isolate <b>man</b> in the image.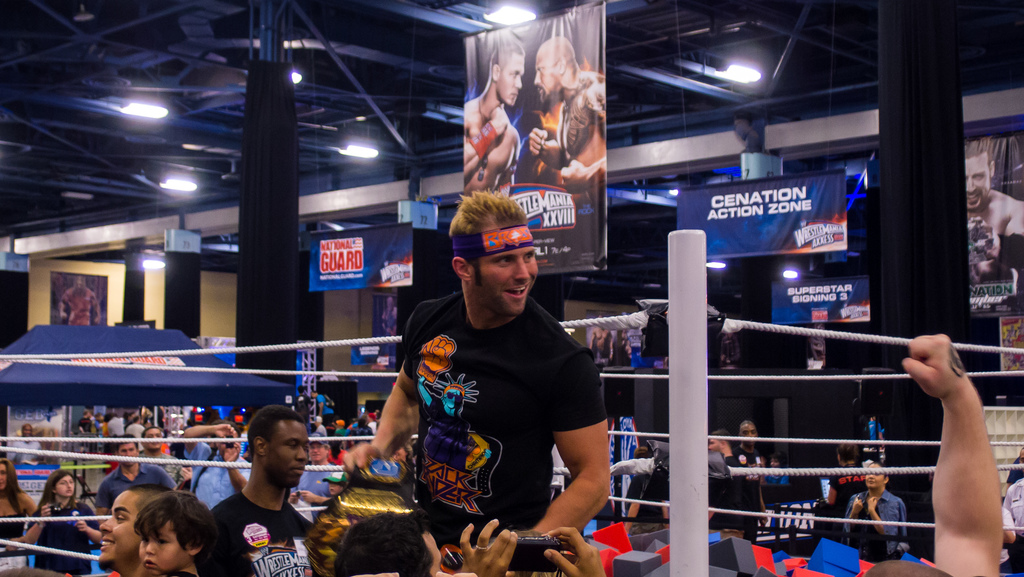
Isolated region: [845, 458, 913, 546].
